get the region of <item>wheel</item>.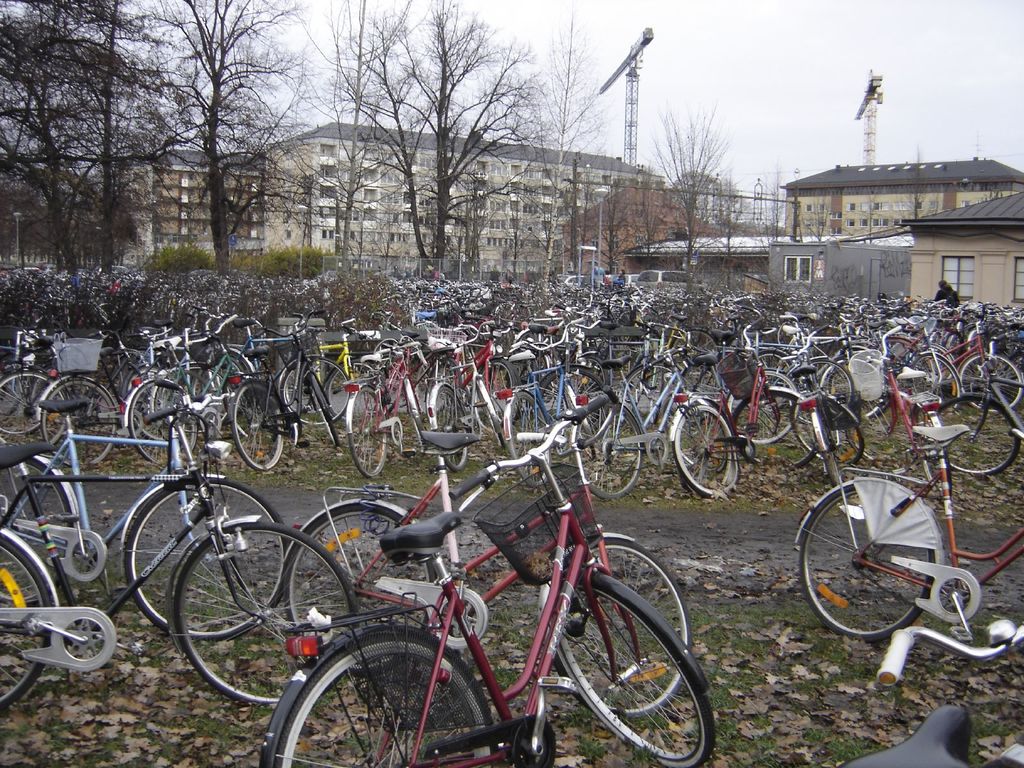
<box>172,516,355,709</box>.
